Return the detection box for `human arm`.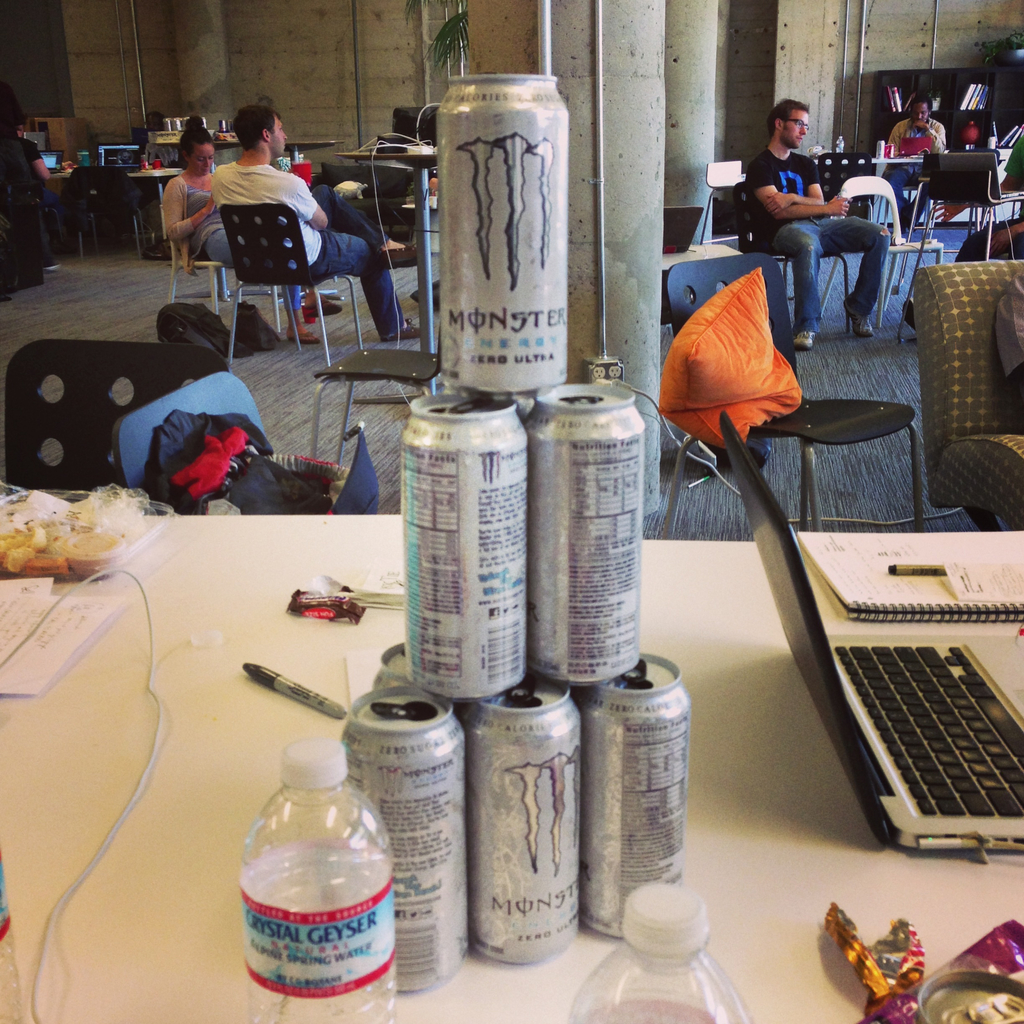
pyautogui.locateOnScreen(748, 164, 851, 215).
